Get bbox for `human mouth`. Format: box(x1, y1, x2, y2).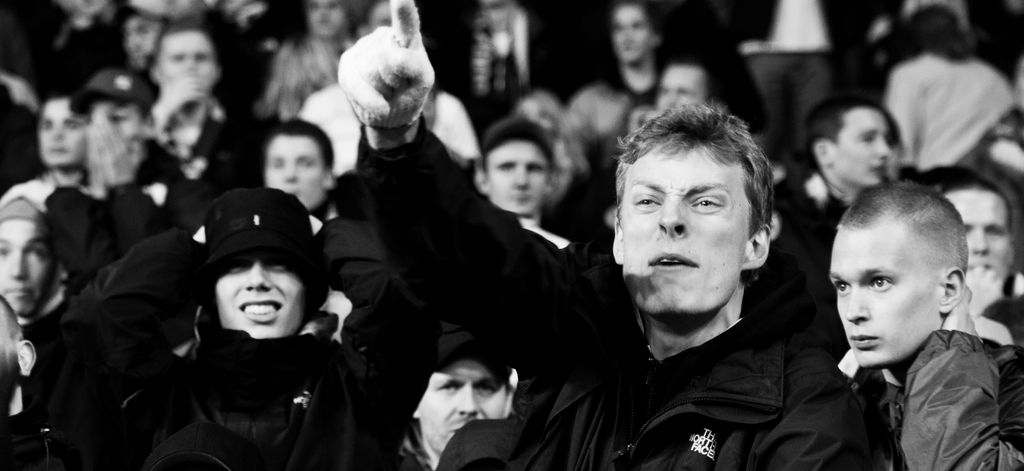
box(650, 253, 694, 273).
